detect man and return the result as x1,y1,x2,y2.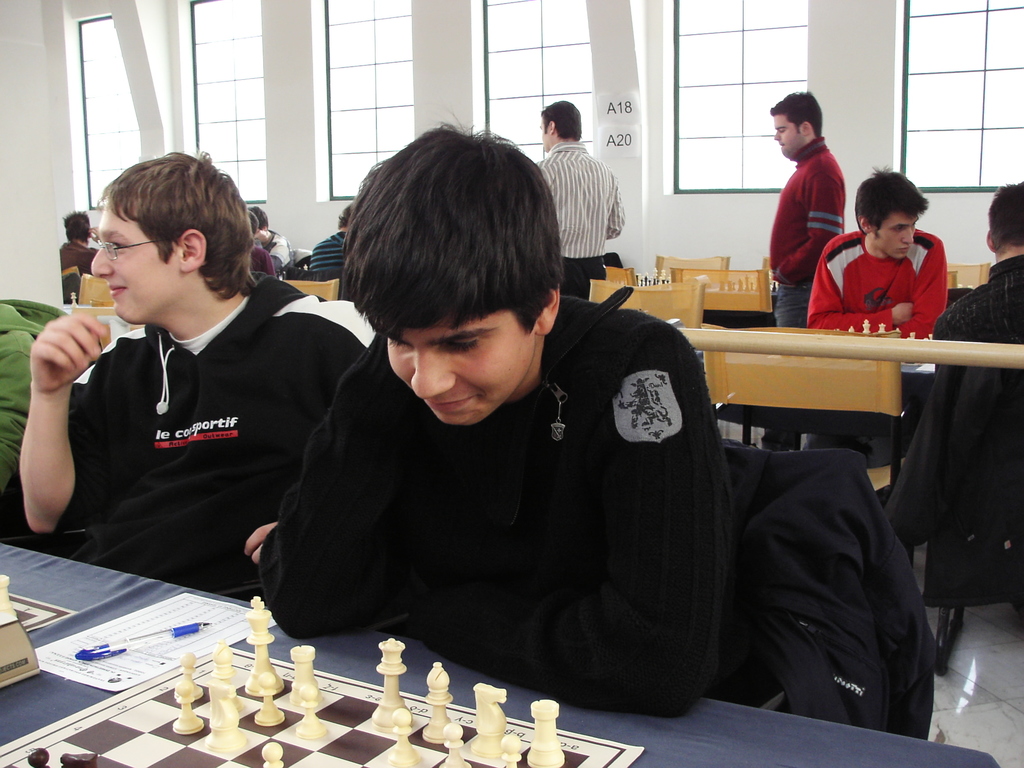
534,91,629,304.
